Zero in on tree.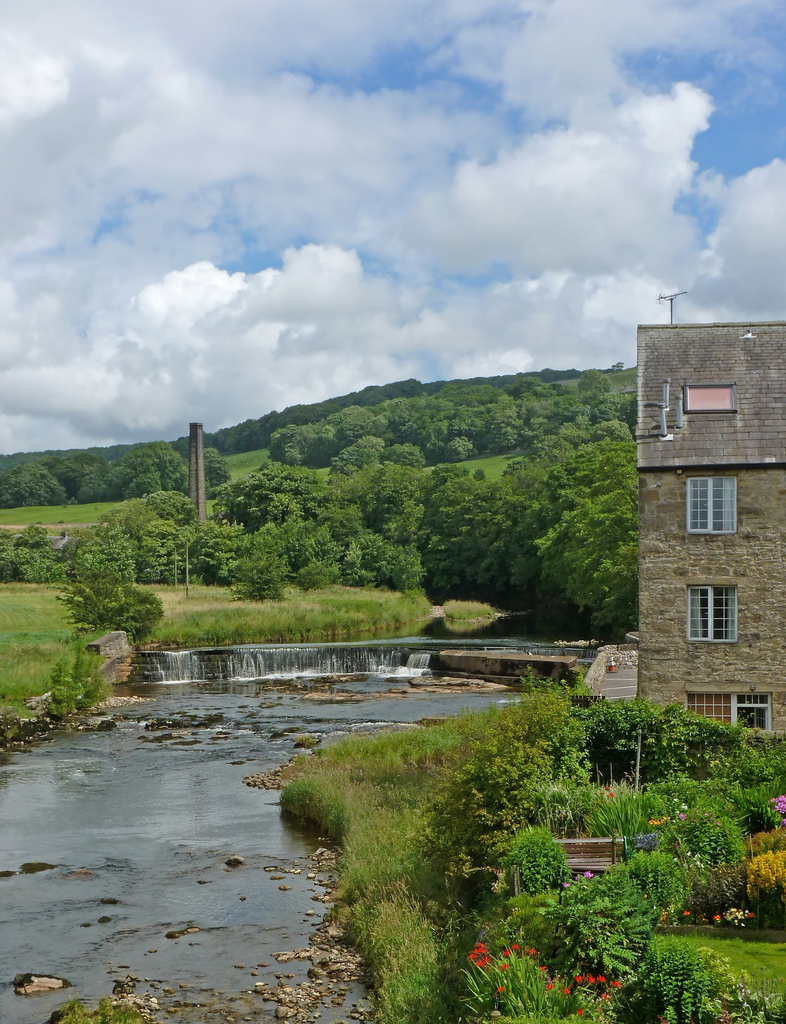
Zeroed in: rect(403, 478, 559, 588).
